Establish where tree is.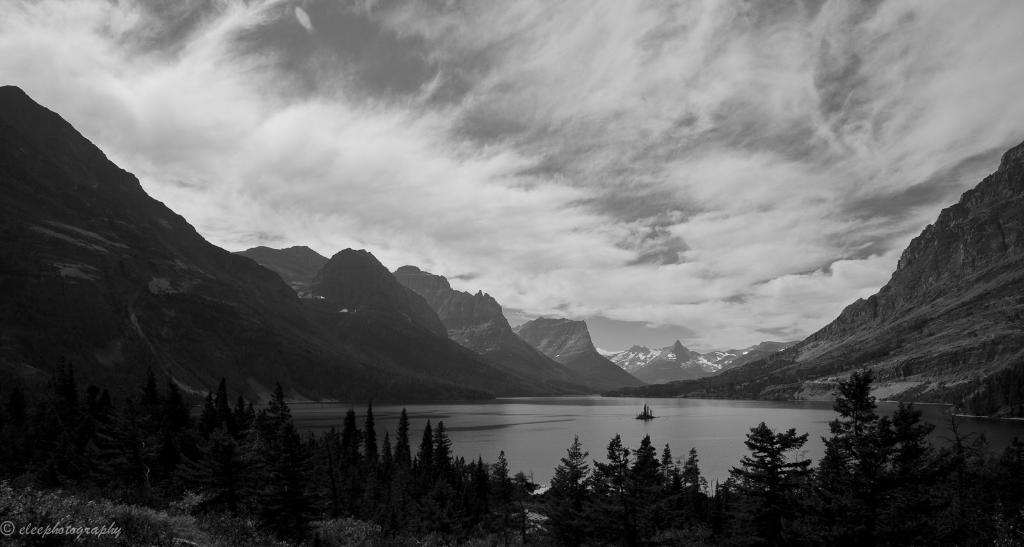
Established at rect(359, 411, 413, 524).
